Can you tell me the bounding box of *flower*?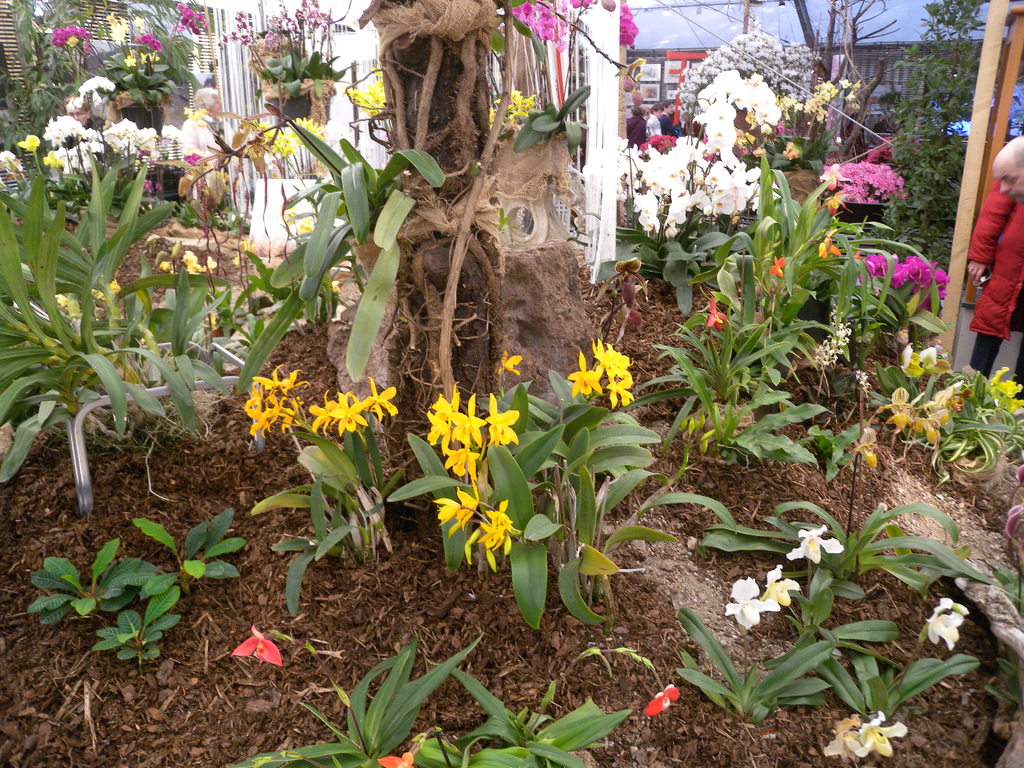
<box>493,349,525,376</box>.
